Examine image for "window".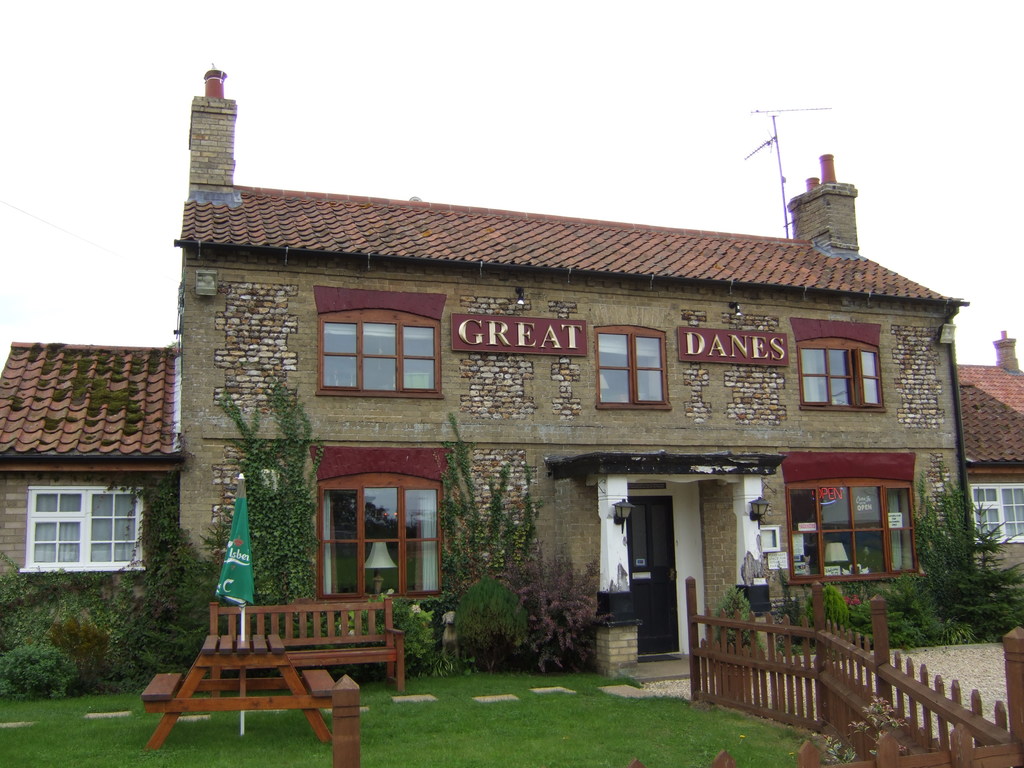
Examination result: left=300, top=445, right=470, bottom=602.
